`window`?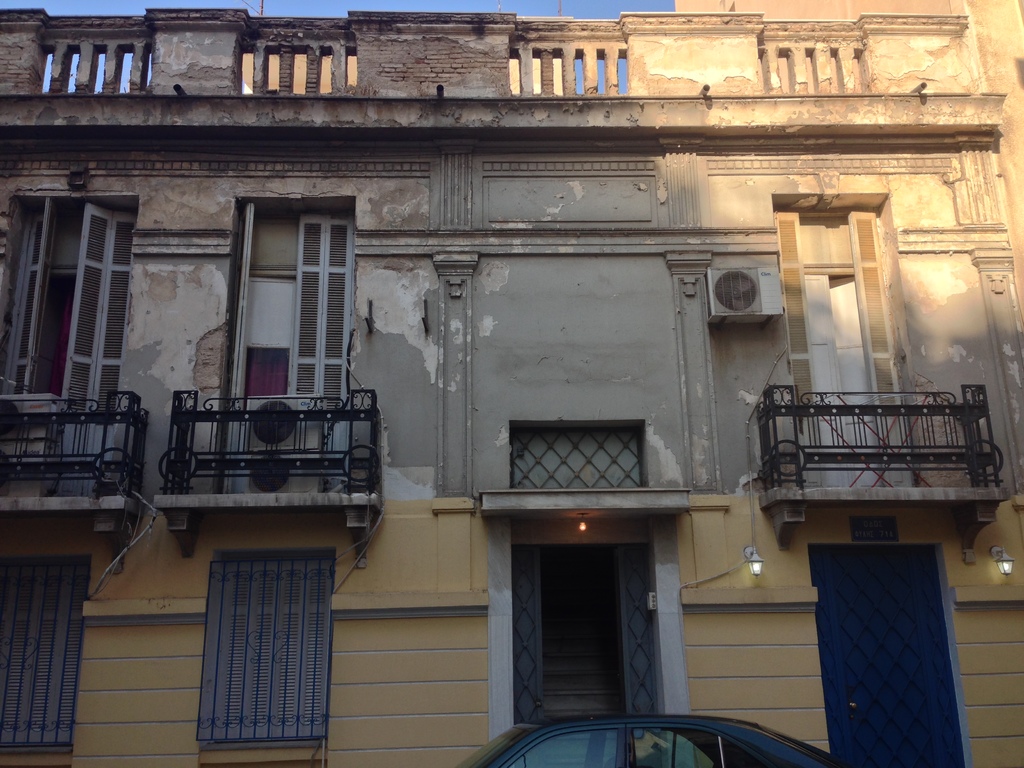
crop(0, 557, 92, 748)
